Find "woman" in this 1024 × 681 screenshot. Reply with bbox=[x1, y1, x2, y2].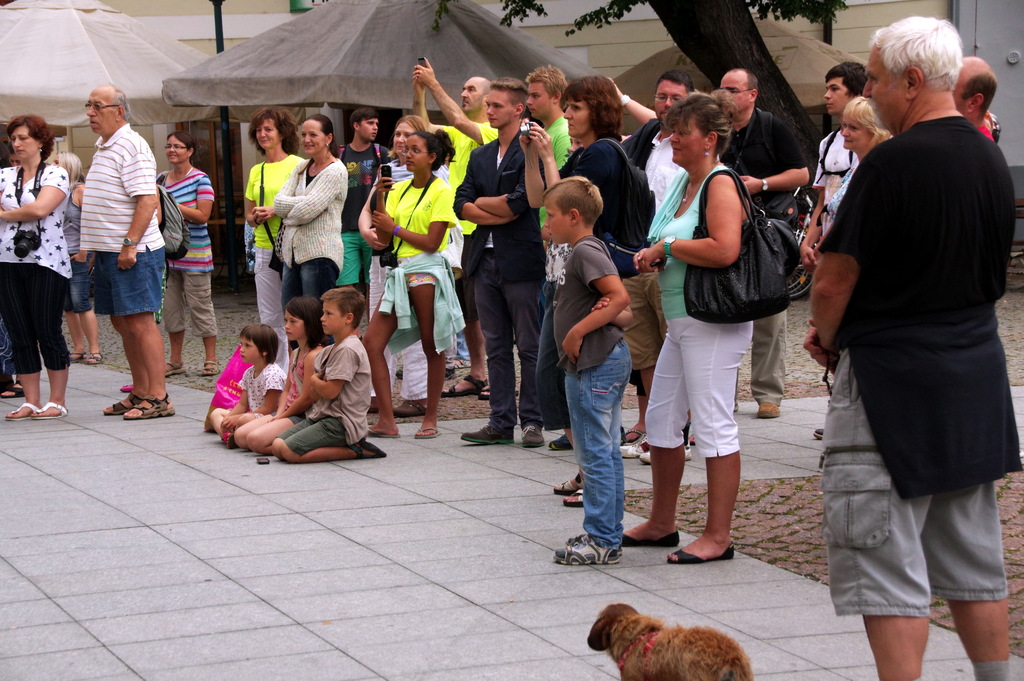
bbox=[355, 129, 458, 436].
